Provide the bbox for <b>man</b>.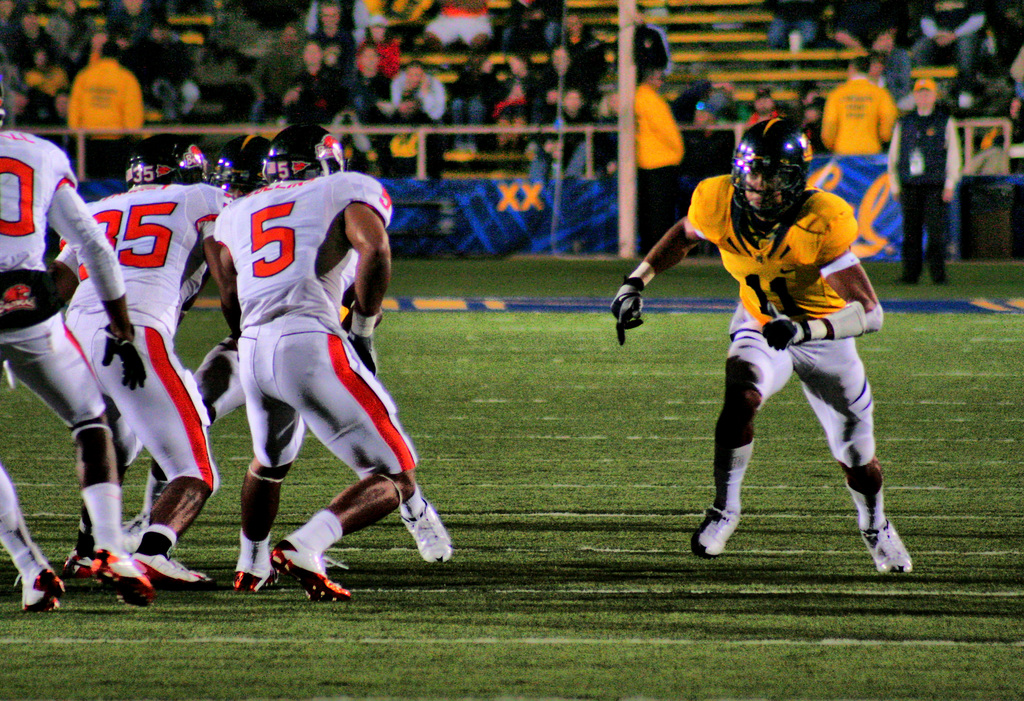
Rect(212, 124, 423, 603).
